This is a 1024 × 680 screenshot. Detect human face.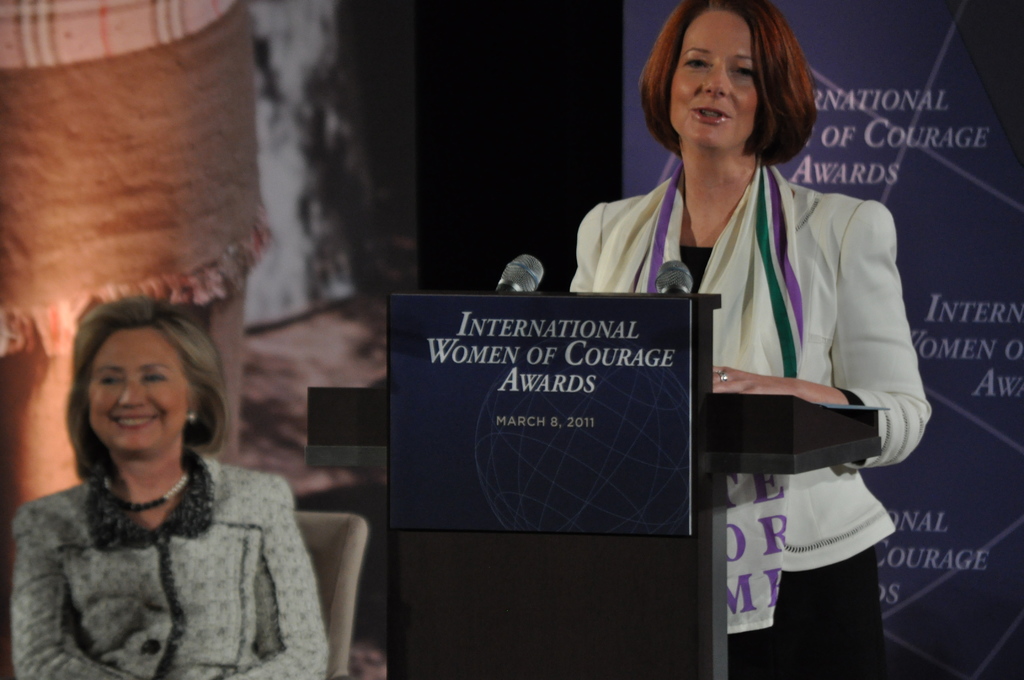
left=84, top=321, right=189, bottom=453.
